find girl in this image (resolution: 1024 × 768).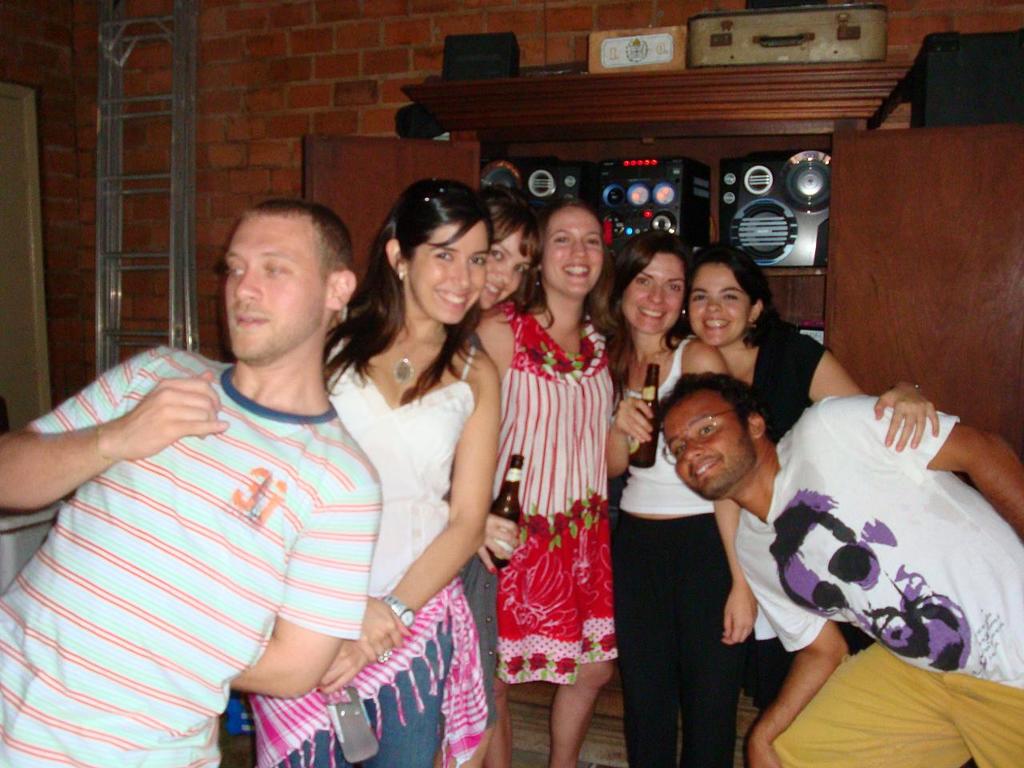
686,244,936,706.
